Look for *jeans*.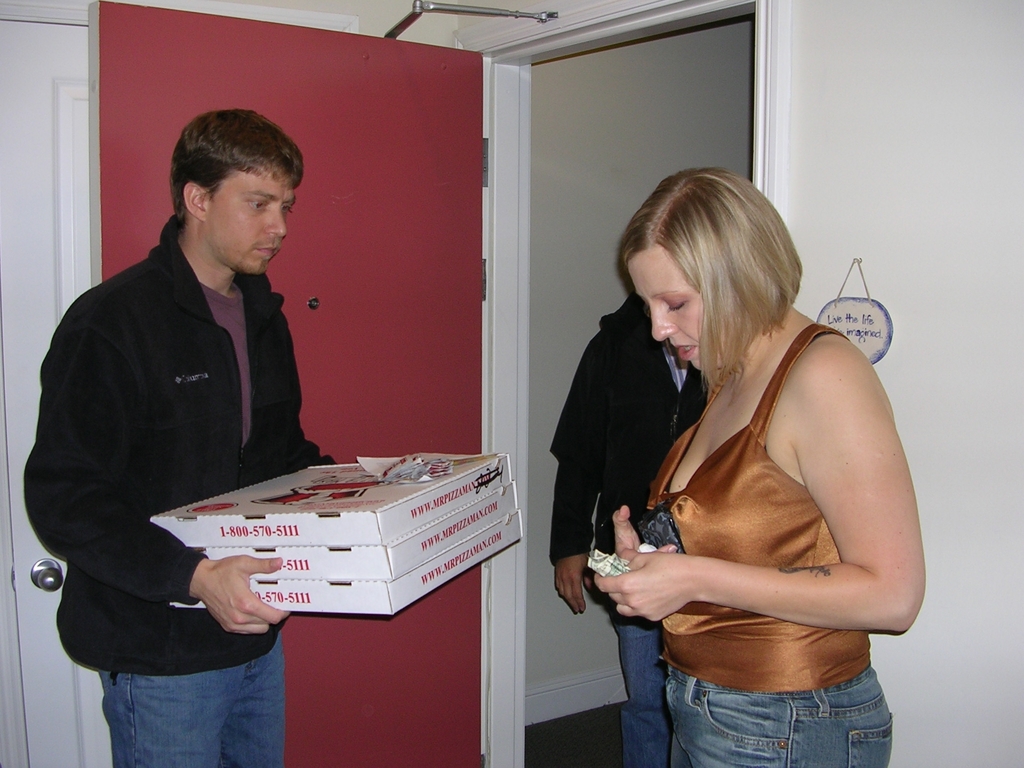
Found: <box>625,646,913,767</box>.
